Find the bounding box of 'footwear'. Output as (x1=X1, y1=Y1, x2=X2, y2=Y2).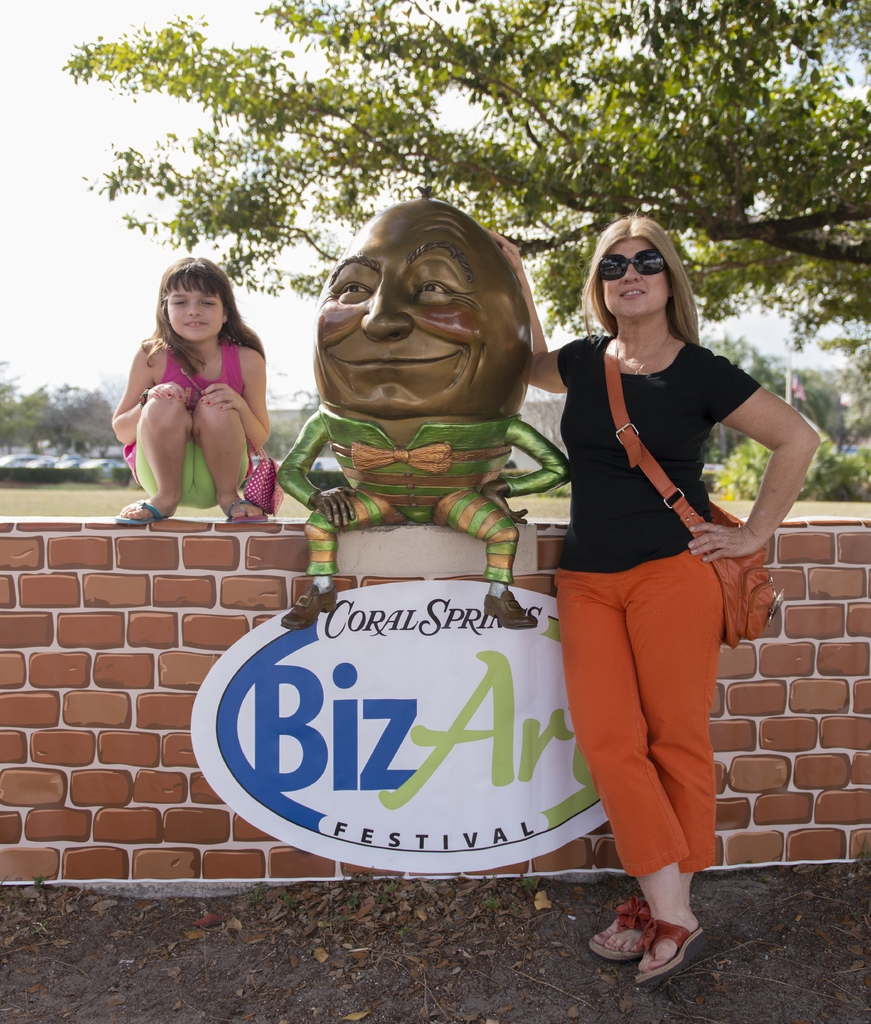
(x1=115, y1=496, x2=178, y2=528).
